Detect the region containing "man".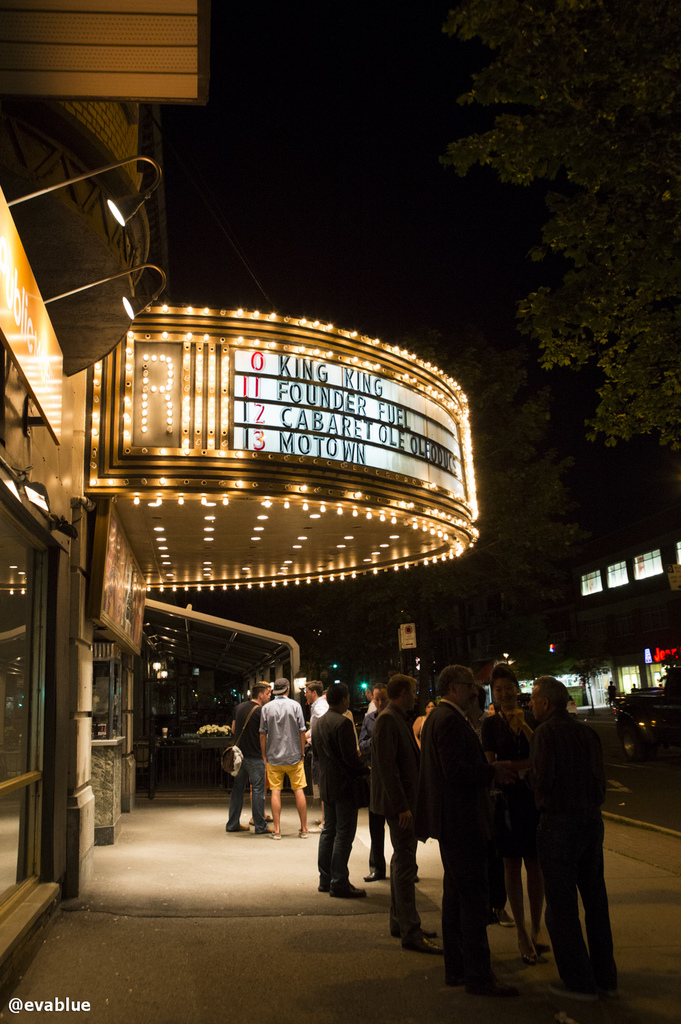
pyautogui.locateOnScreen(526, 690, 633, 1004).
